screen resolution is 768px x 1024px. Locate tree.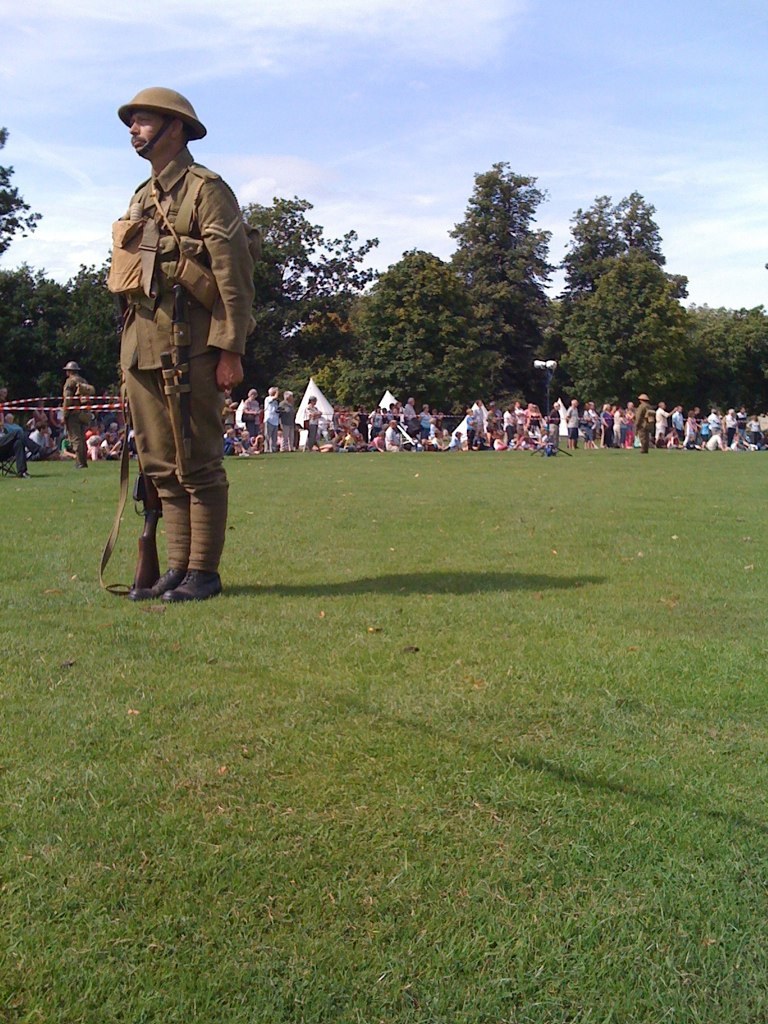
634:255:767:409.
